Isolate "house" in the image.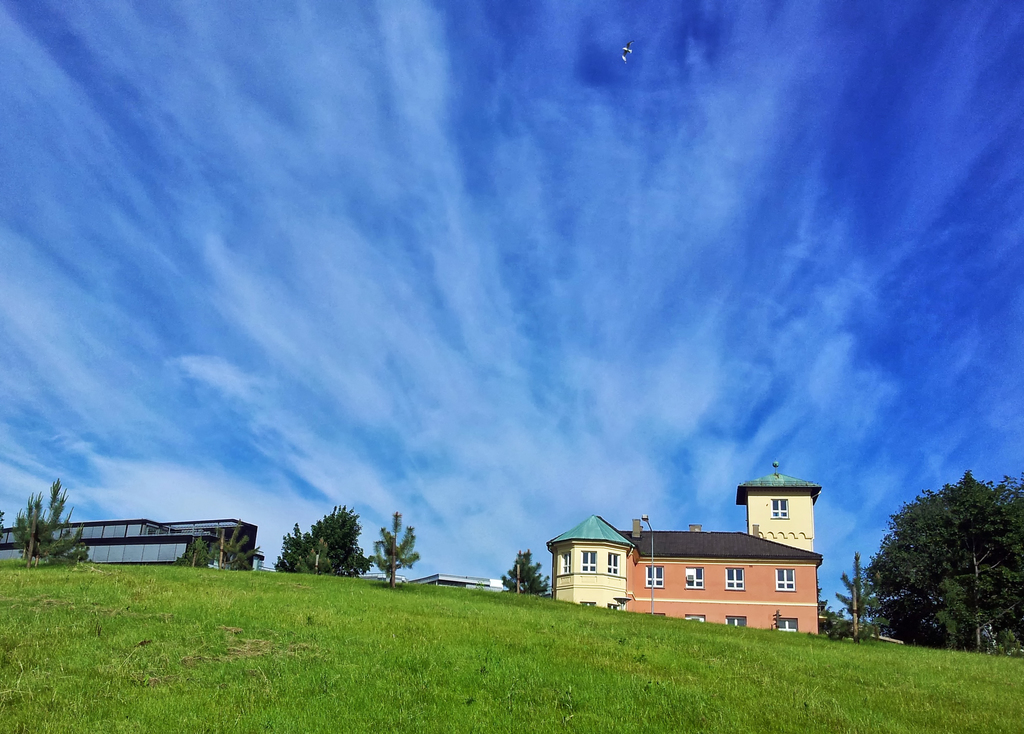
Isolated region: <box>0,513,258,565</box>.
